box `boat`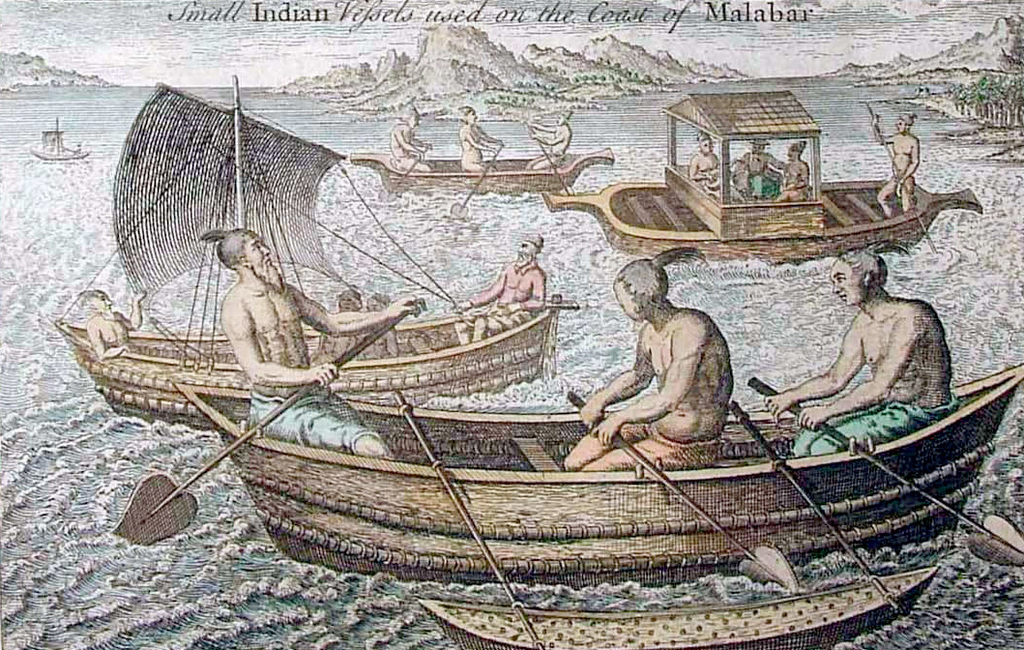
box(28, 127, 85, 169)
